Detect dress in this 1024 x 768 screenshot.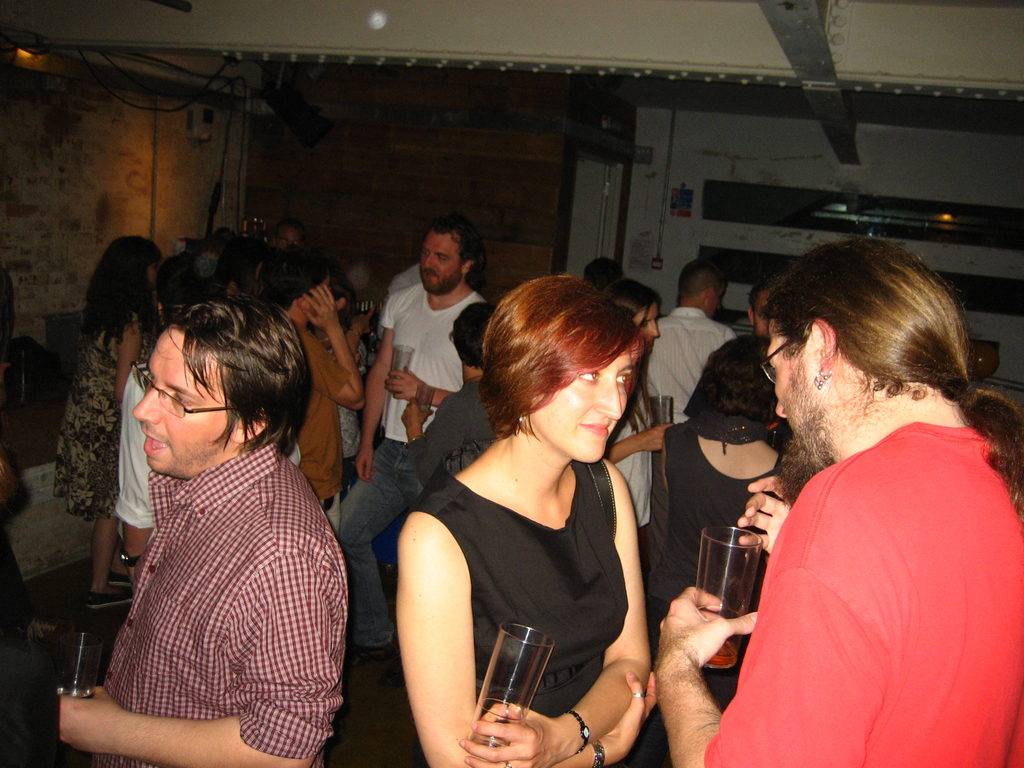
Detection: detection(55, 307, 156, 522).
